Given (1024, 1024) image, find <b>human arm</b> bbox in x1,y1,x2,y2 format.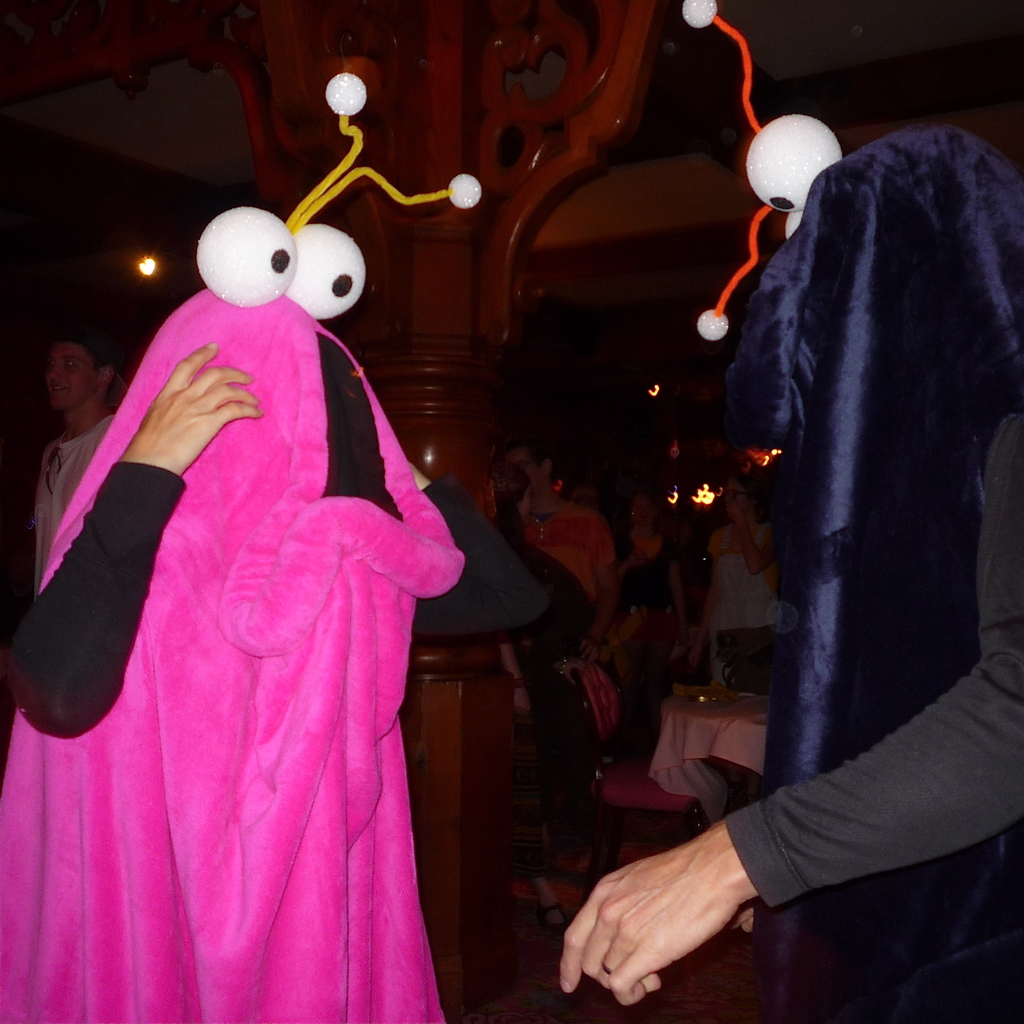
740,503,758,556.
